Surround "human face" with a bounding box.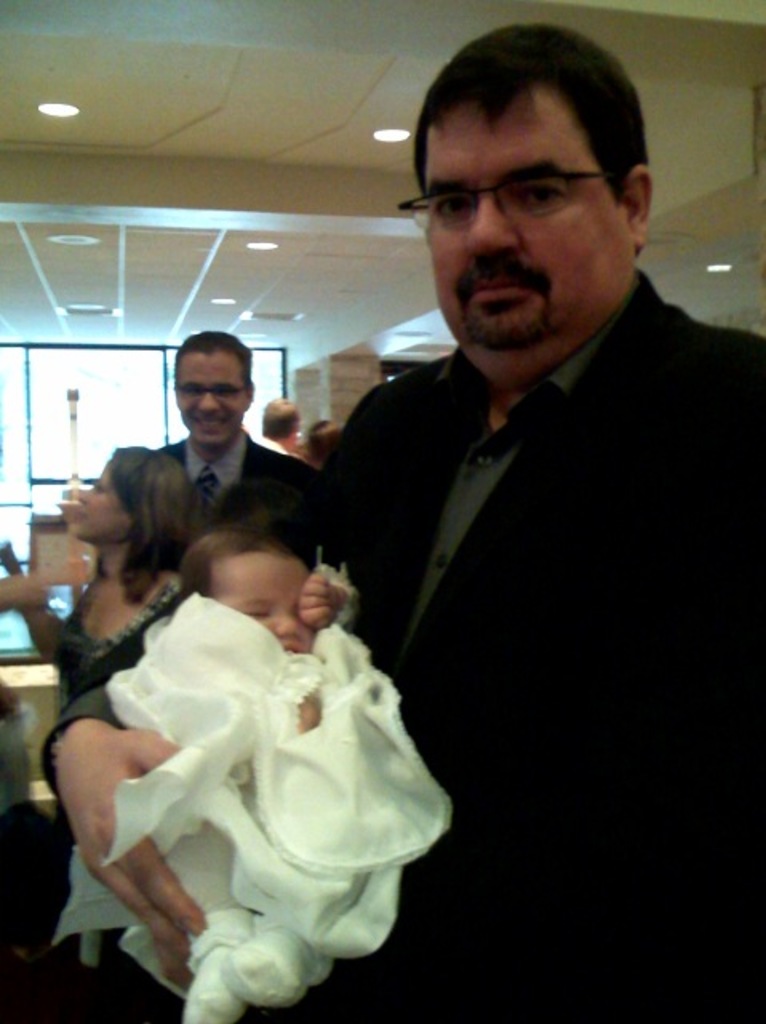
82, 464, 131, 541.
